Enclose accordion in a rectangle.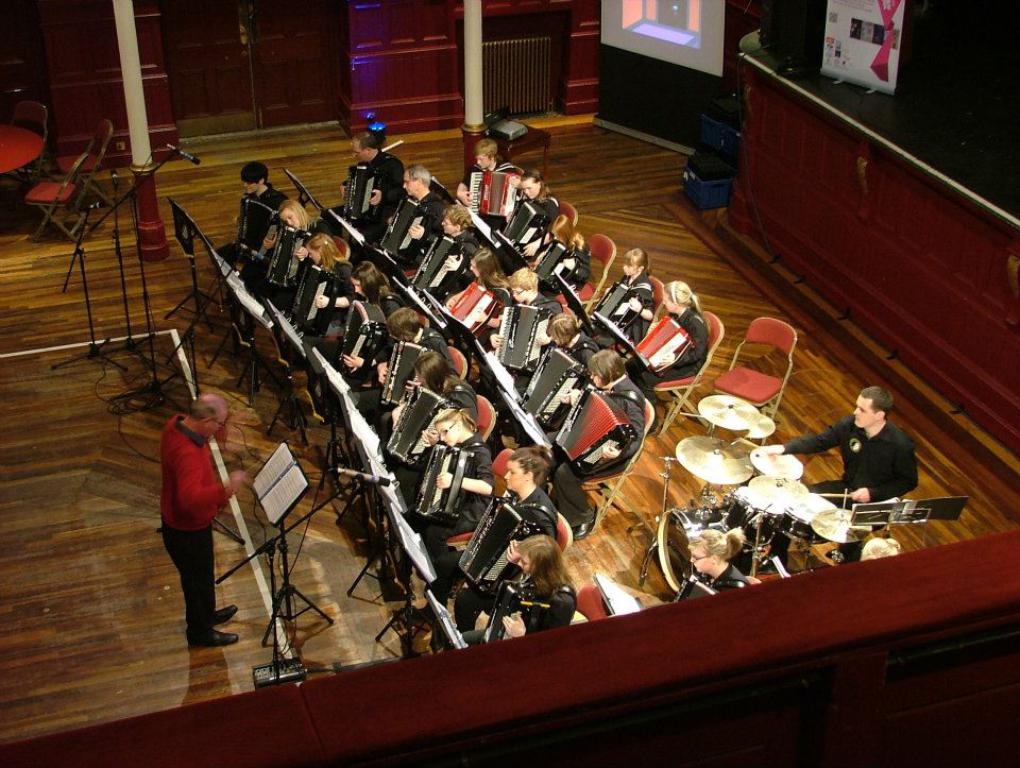
region(292, 262, 351, 331).
